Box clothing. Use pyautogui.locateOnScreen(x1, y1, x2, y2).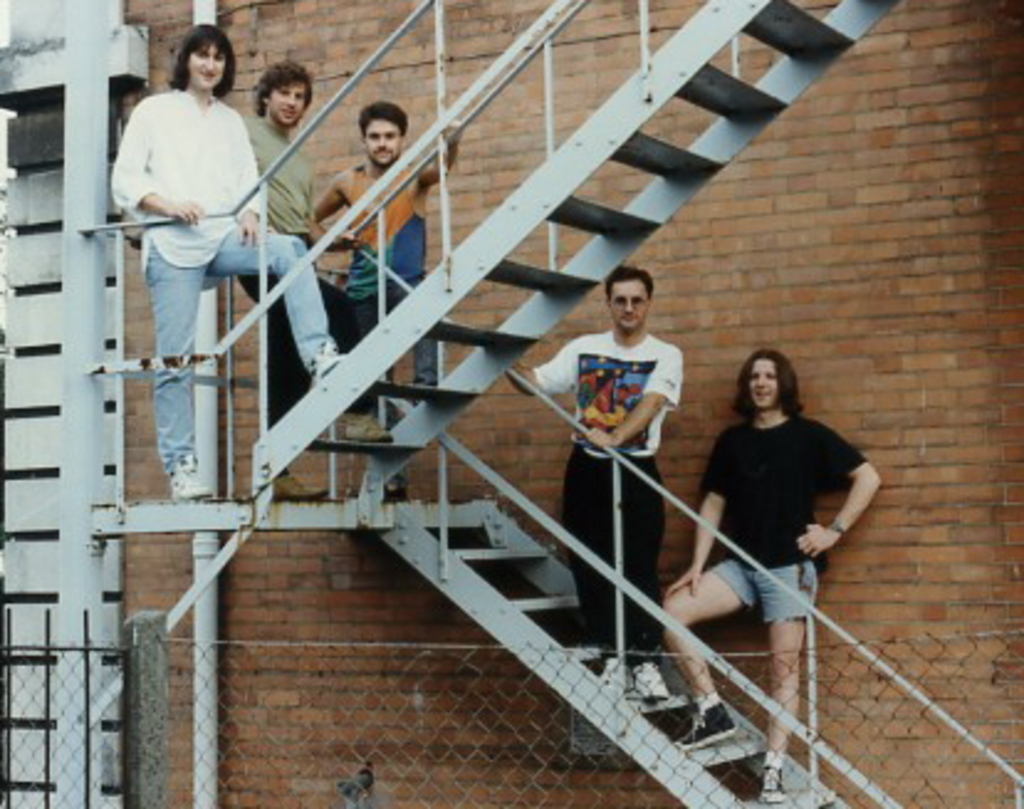
pyautogui.locateOnScreen(561, 285, 695, 656).
